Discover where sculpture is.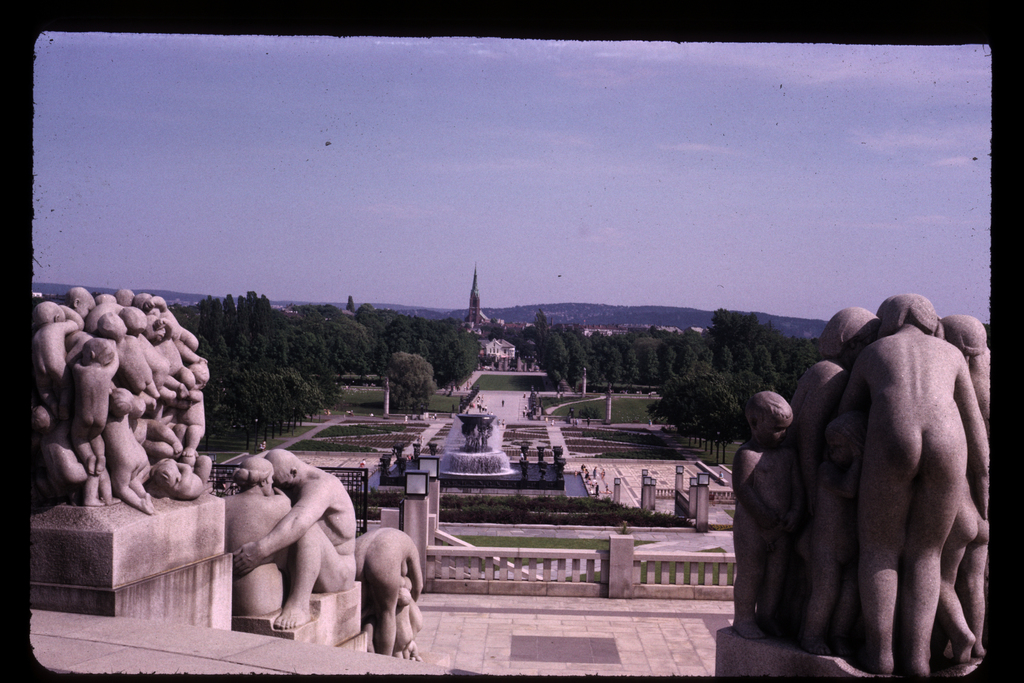
Discovered at [220, 453, 360, 637].
